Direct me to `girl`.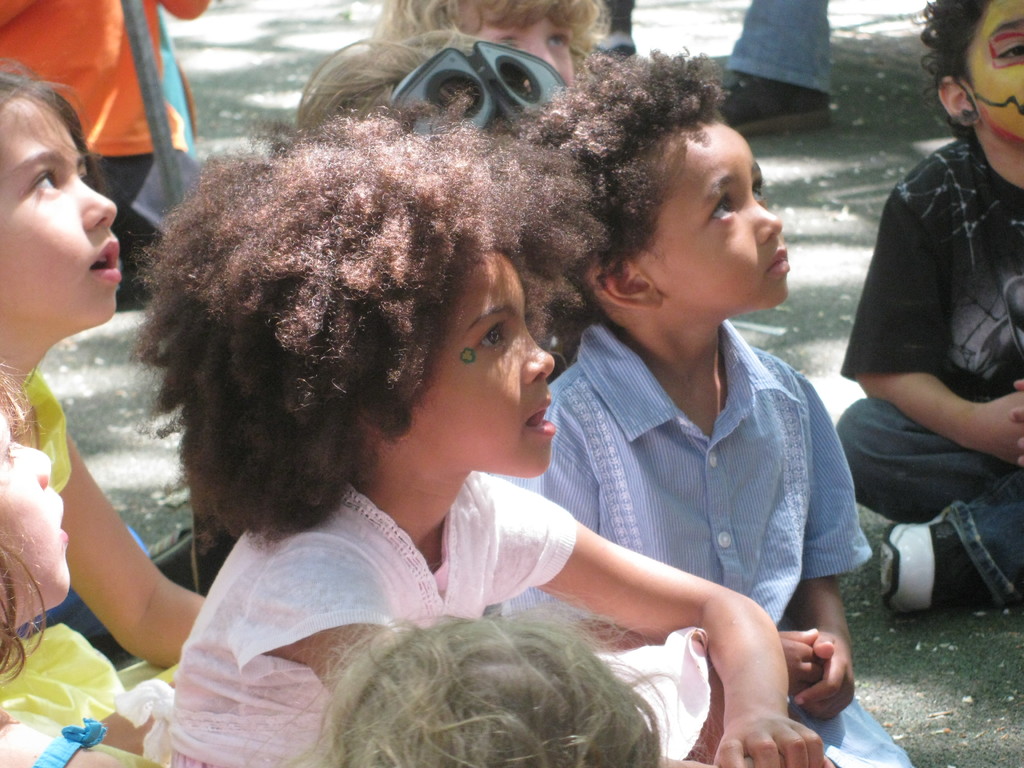
Direction: [277, 15, 572, 145].
